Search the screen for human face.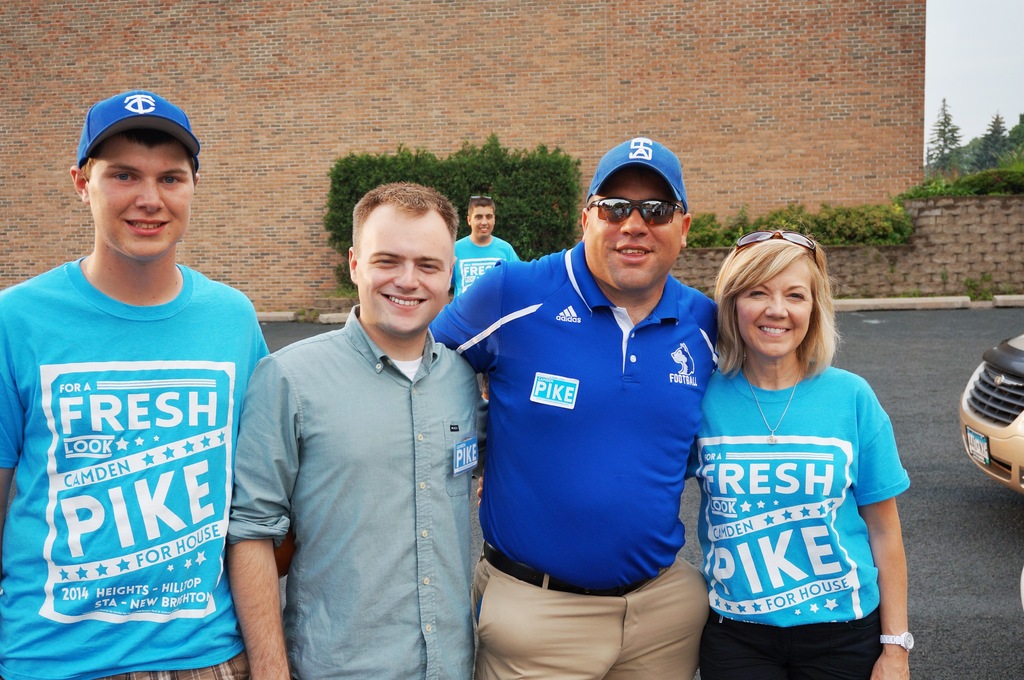
Found at region(471, 204, 493, 238).
